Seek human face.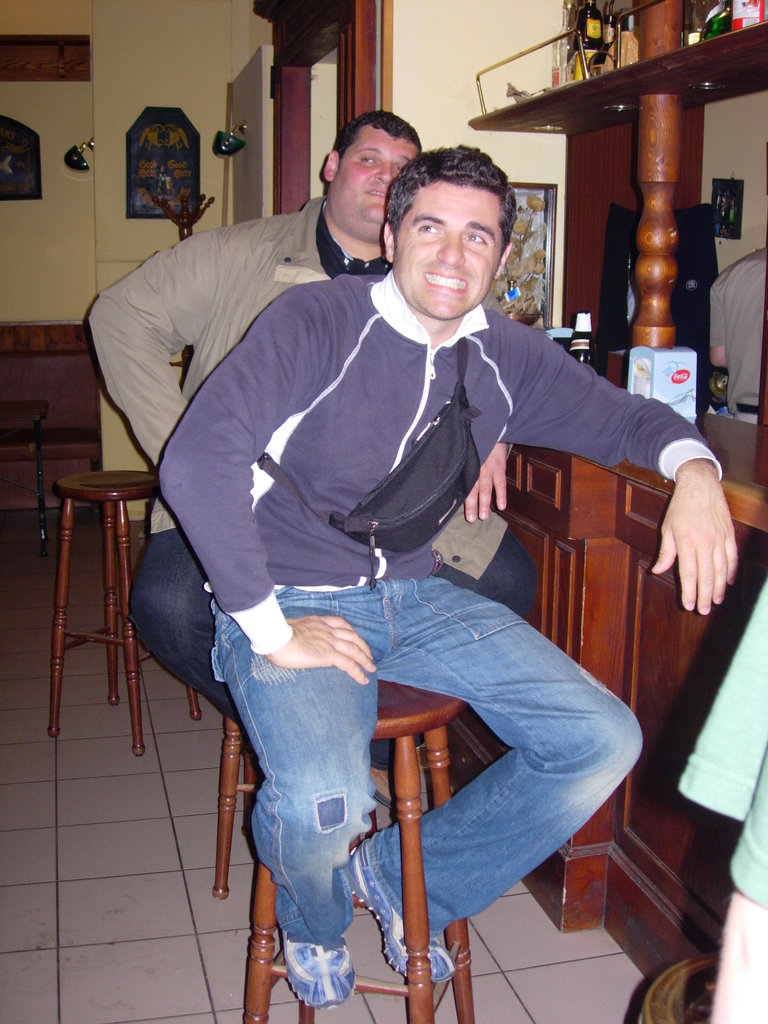
detection(337, 134, 416, 225).
